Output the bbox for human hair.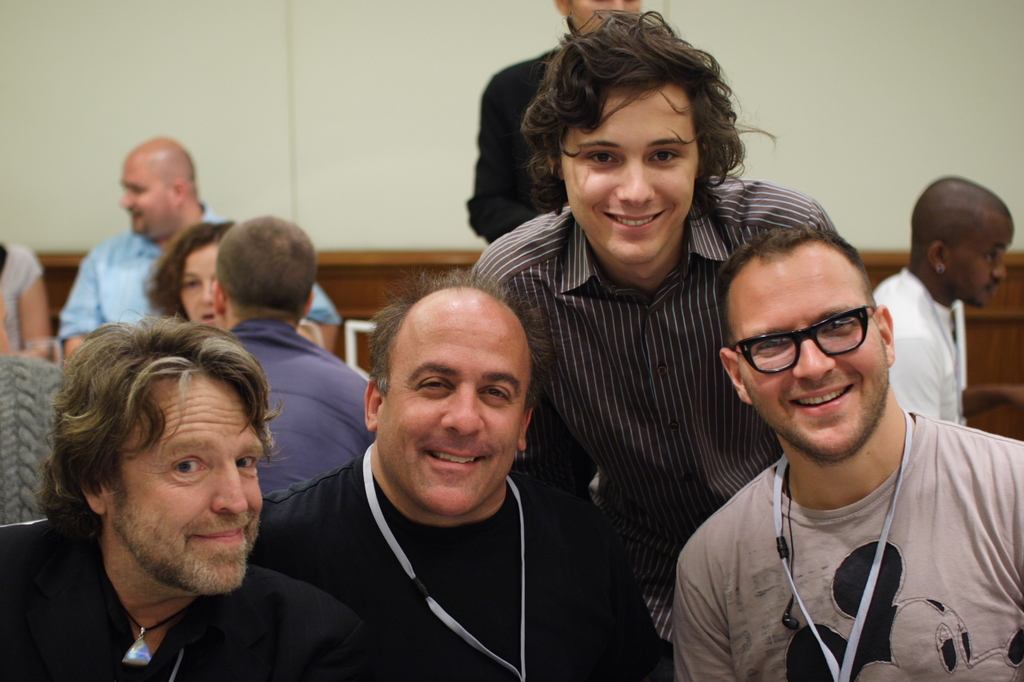
(48, 317, 278, 560).
